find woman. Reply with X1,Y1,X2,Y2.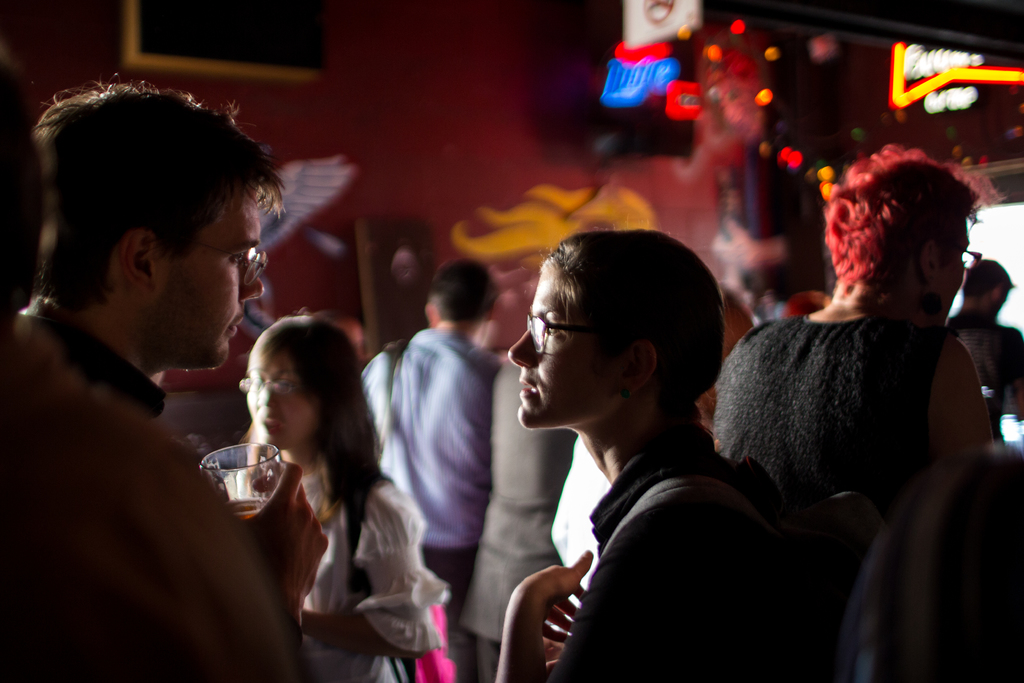
500,228,779,682.
